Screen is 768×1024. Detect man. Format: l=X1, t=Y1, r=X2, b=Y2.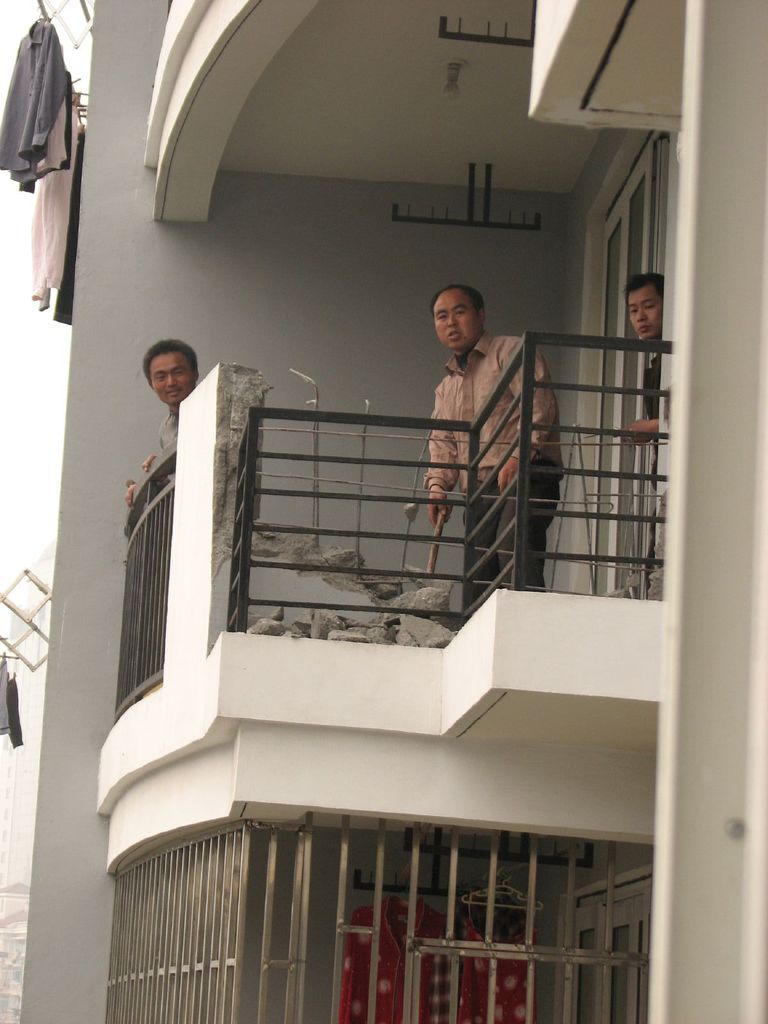
l=617, t=269, r=664, b=449.
